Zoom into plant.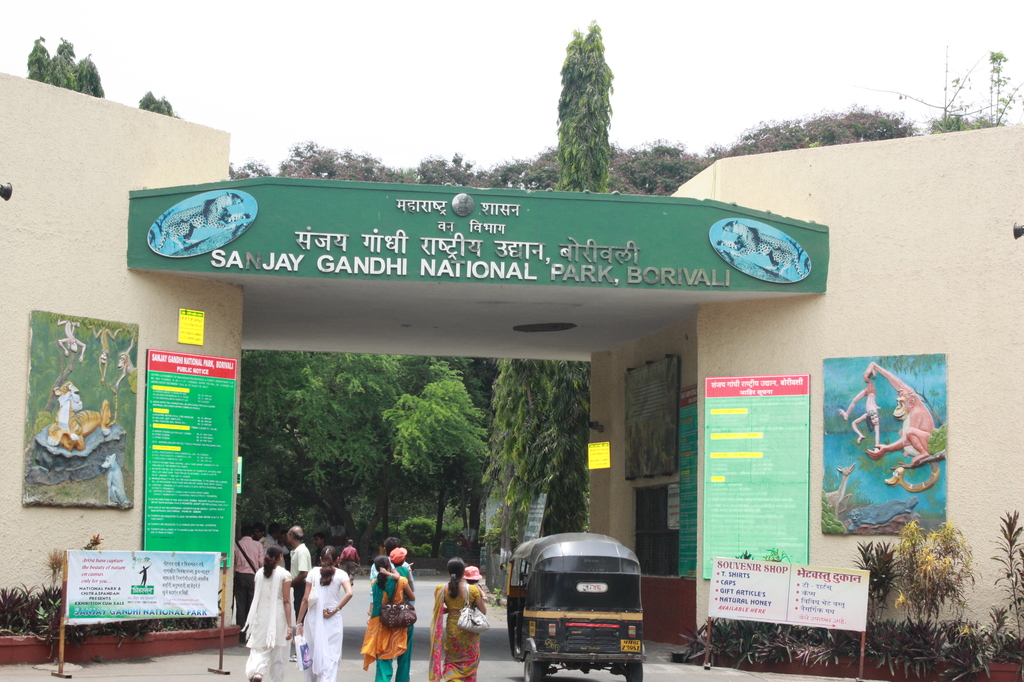
Zoom target: x1=423 y1=542 x2=430 y2=551.
